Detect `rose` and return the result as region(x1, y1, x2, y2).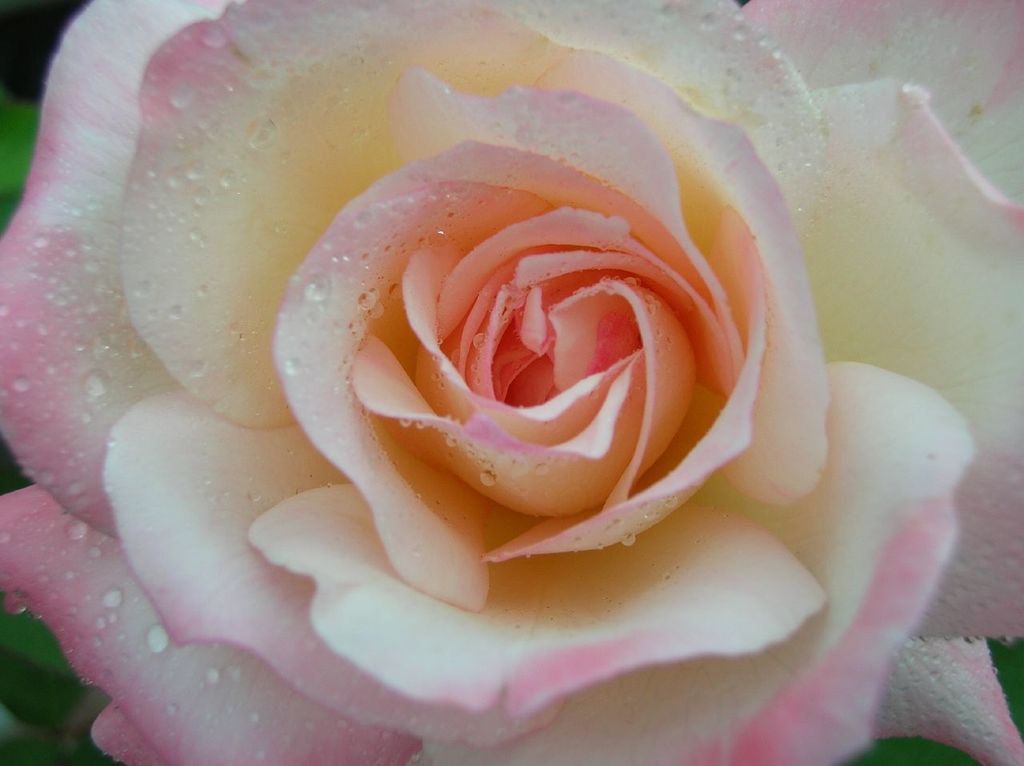
region(0, 0, 1023, 765).
